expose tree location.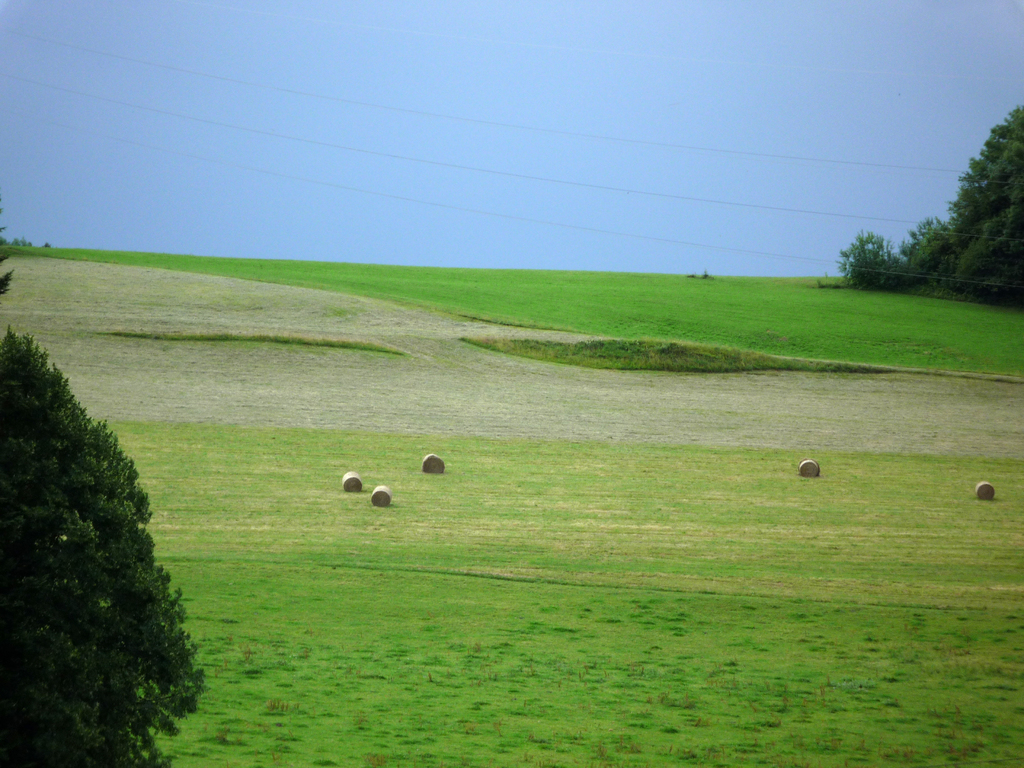
Exposed at x1=0 y1=325 x2=207 y2=767.
